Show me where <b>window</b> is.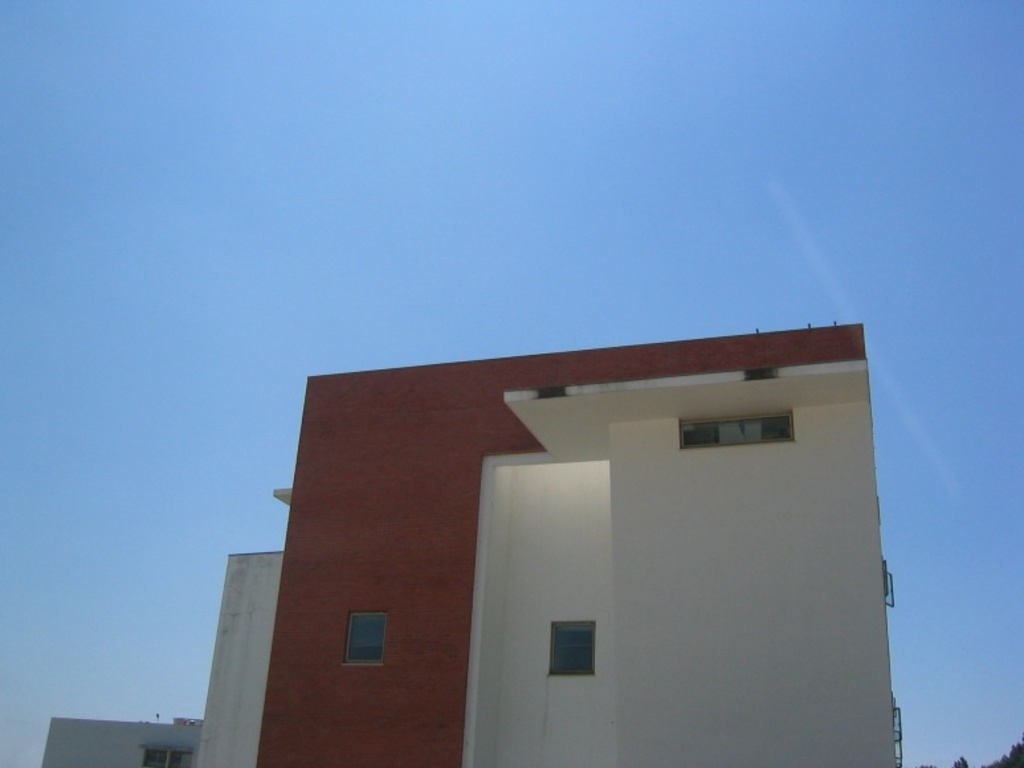
<b>window</b> is at {"x1": 138, "y1": 745, "x2": 195, "y2": 767}.
